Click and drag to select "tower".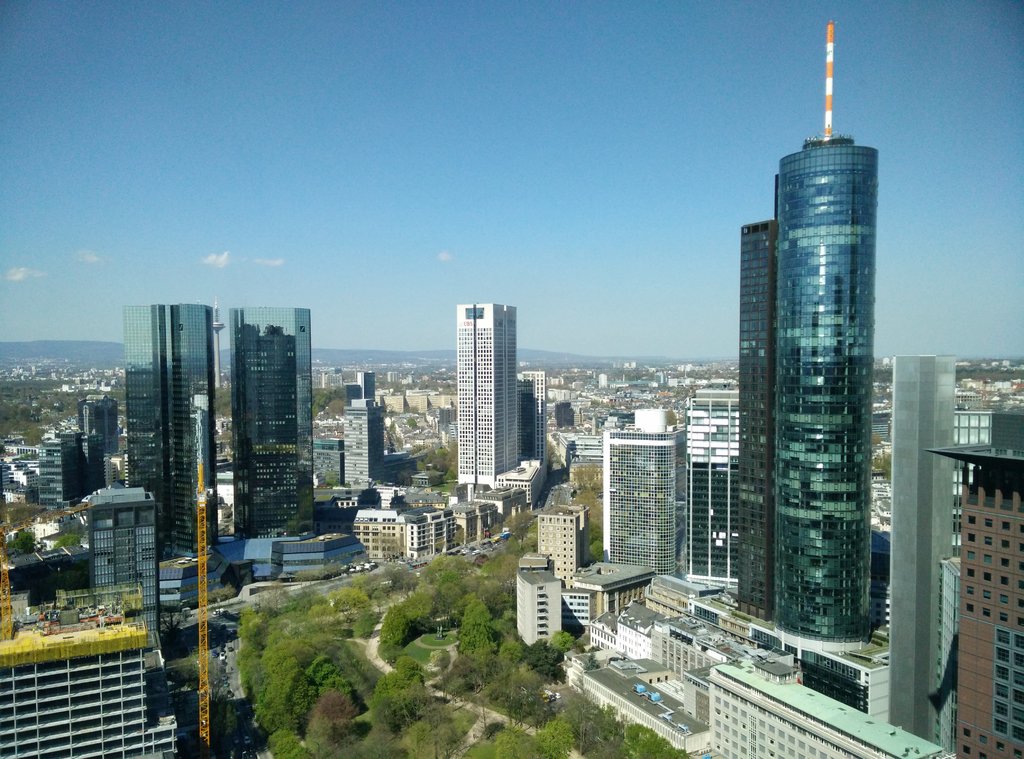
Selection: Rect(719, 144, 895, 628).
